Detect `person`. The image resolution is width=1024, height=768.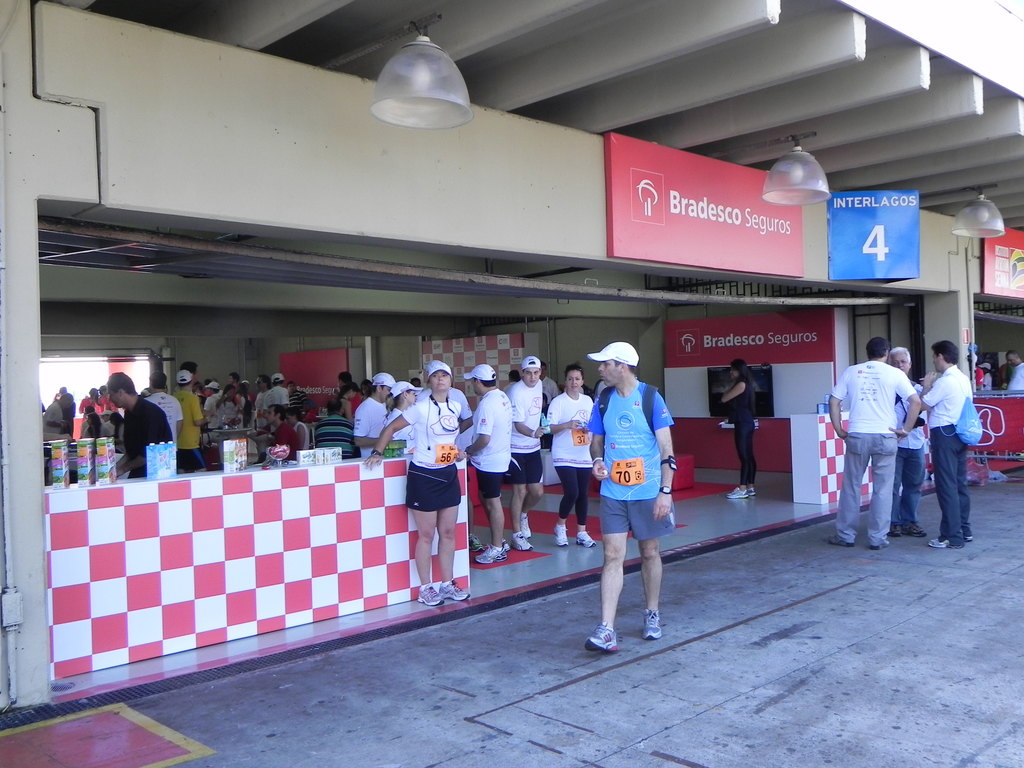
350 372 397 454.
